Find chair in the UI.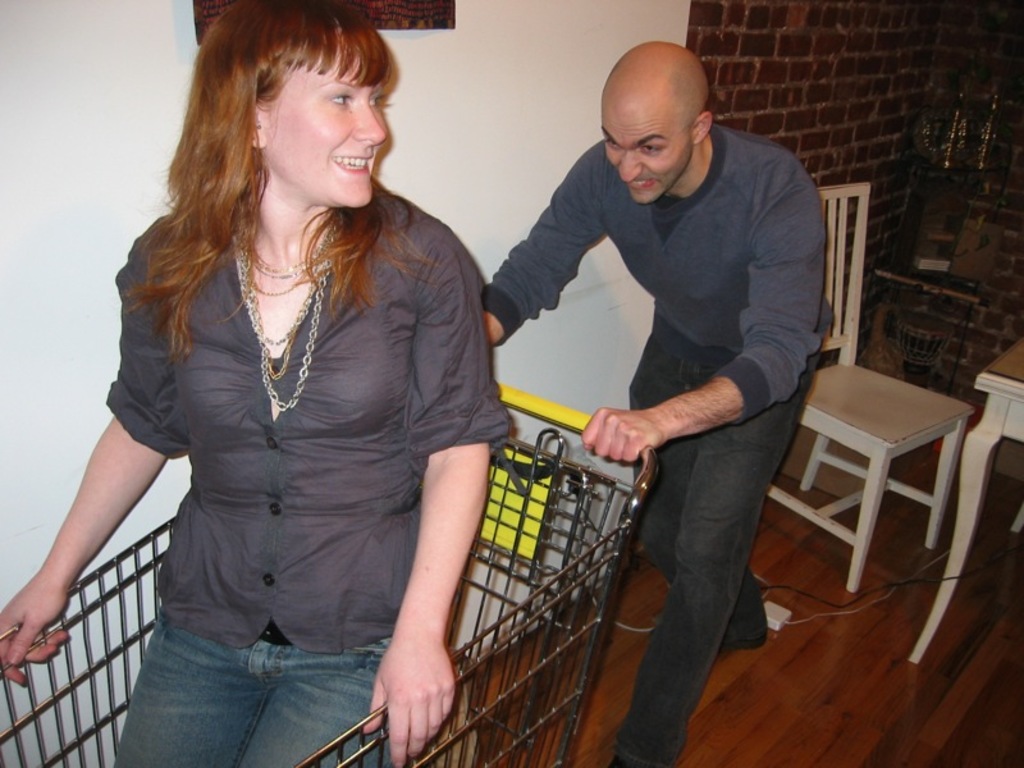
UI element at select_region(765, 182, 973, 590).
